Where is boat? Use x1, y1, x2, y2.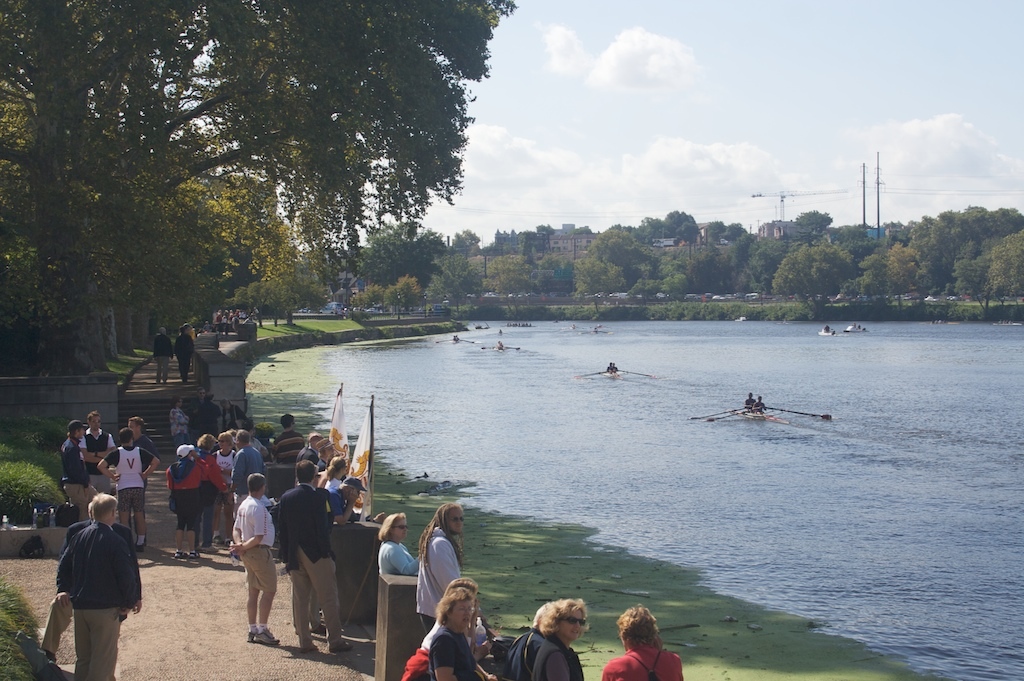
597, 367, 621, 375.
